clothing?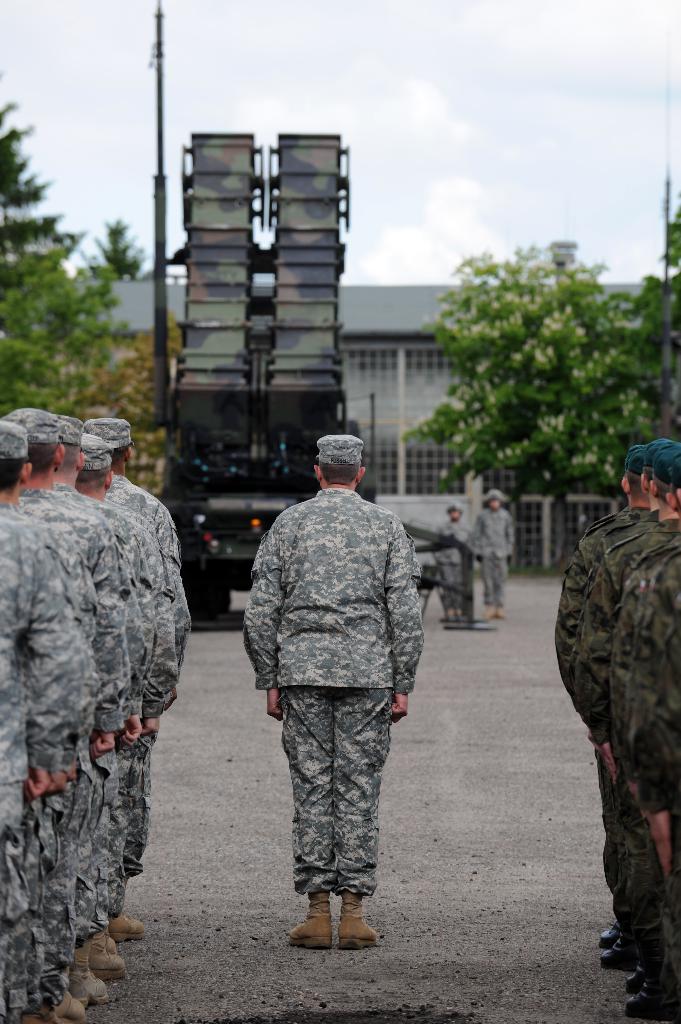
{"left": 239, "top": 422, "right": 433, "bottom": 944}
